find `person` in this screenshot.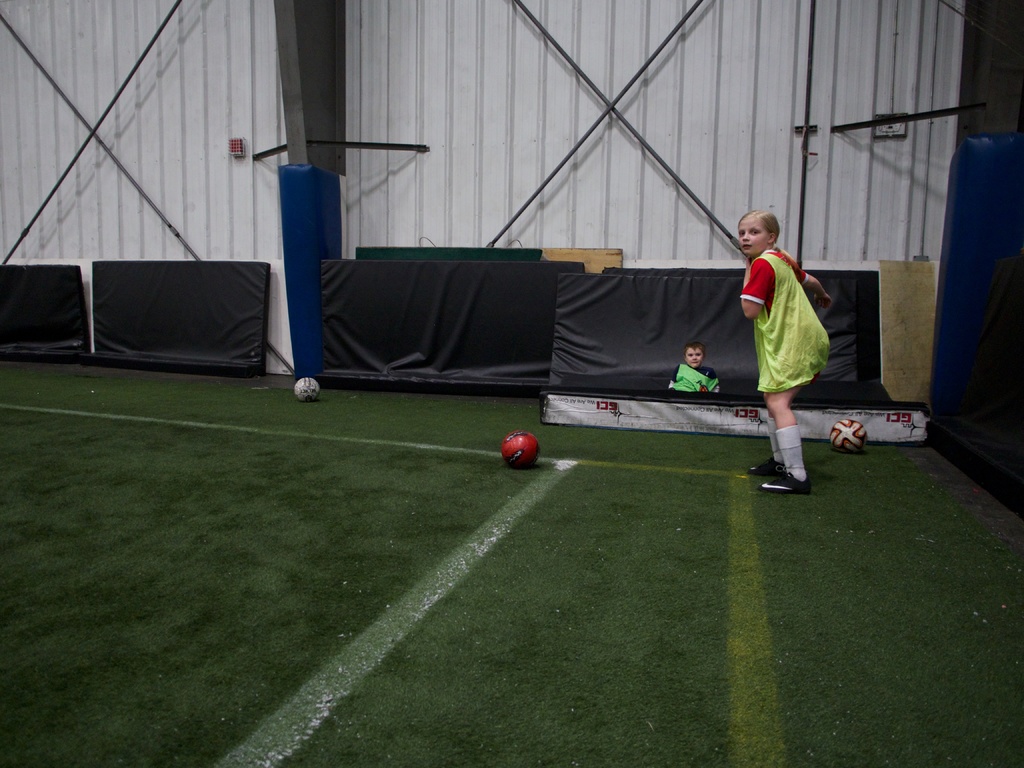
The bounding box for `person` is [left=732, top=194, right=831, bottom=487].
